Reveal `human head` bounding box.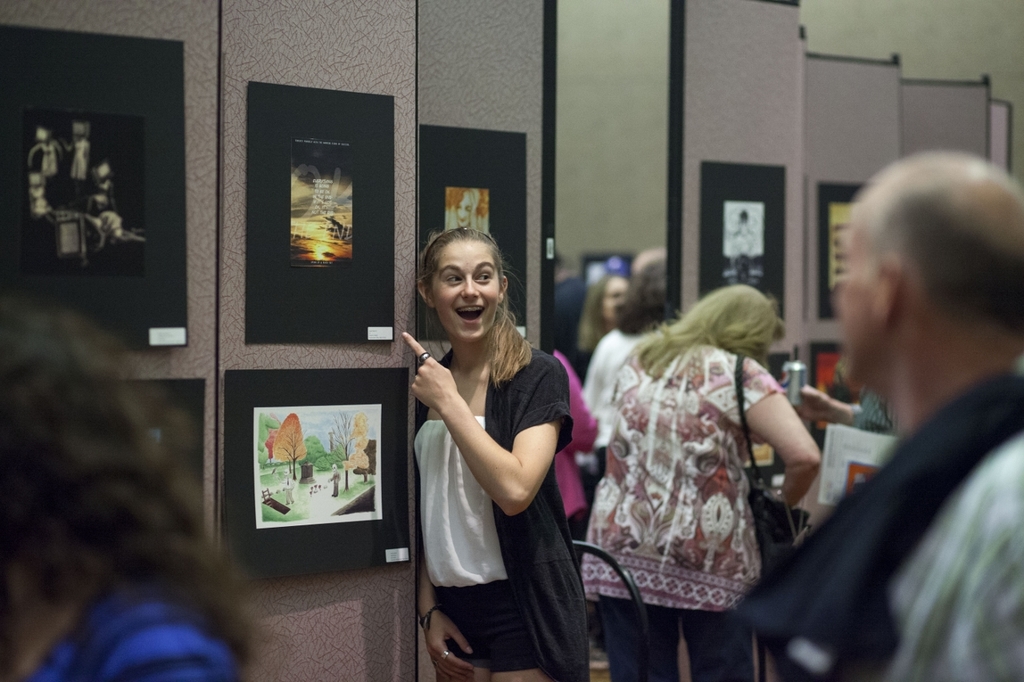
Revealed: 34, 126, 50, 147.
